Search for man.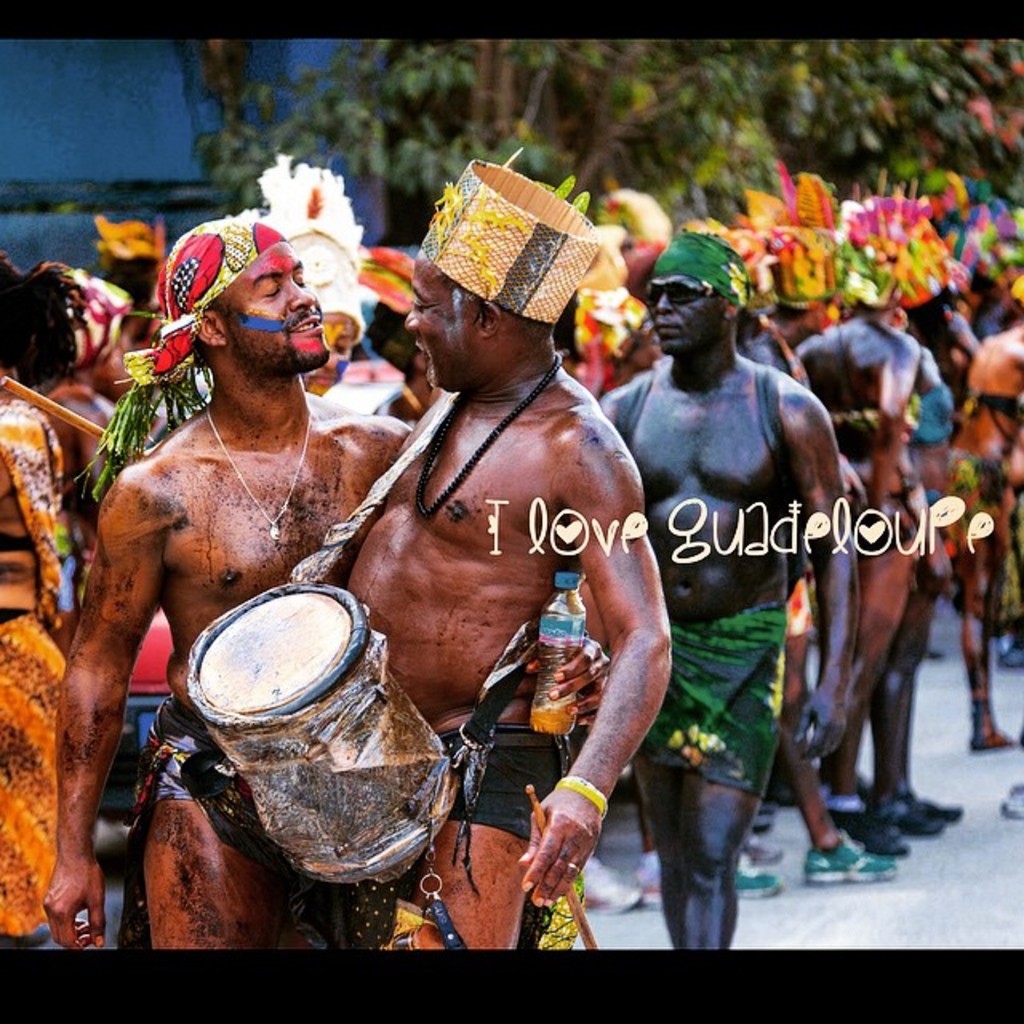
Found at 589:208:862:952.
